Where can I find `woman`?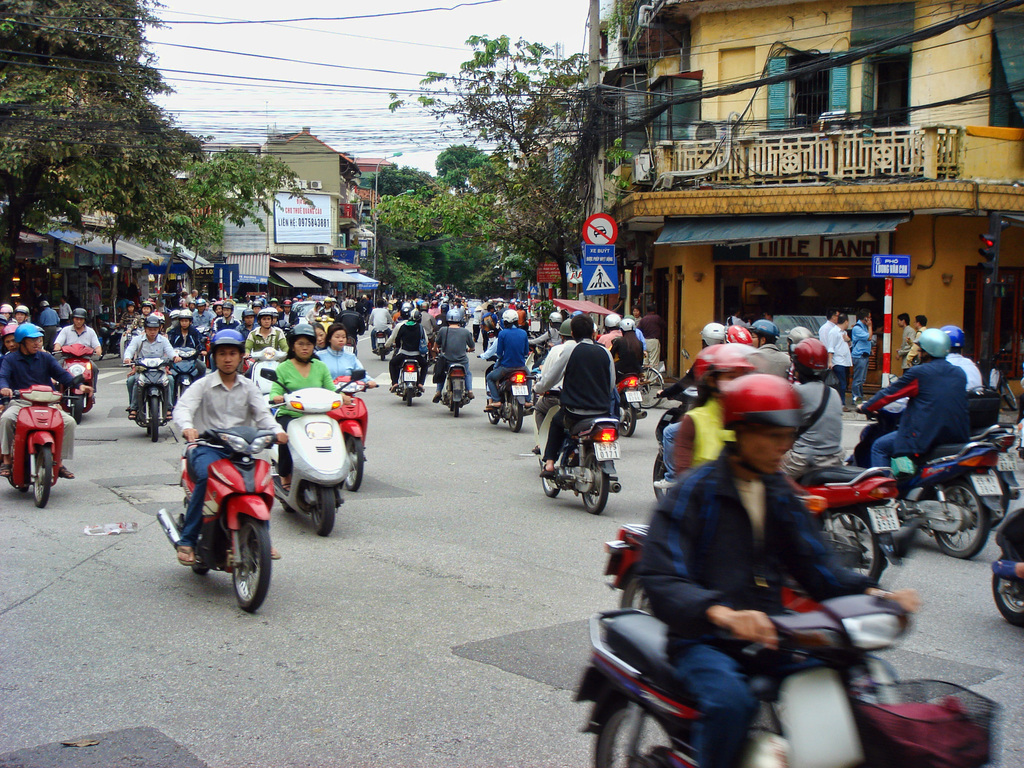
You can find it at bbox(660, 340, 769, 493).
